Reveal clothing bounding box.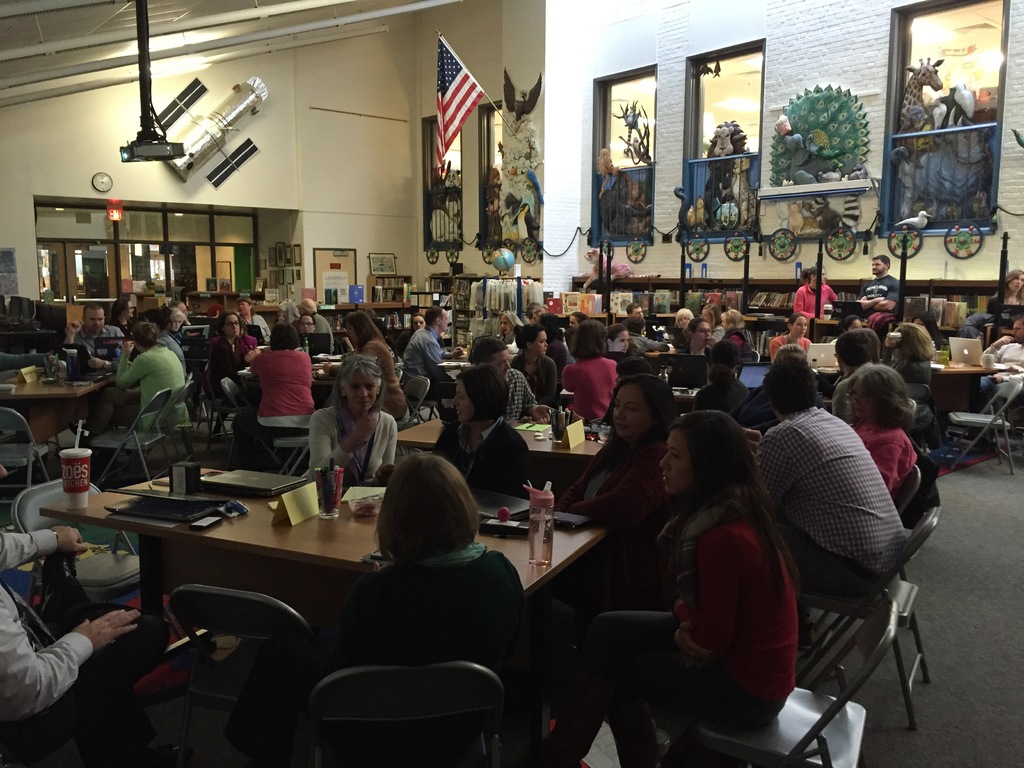
Revealed: {"x1": 358, "y1": 332, "x2": 415, "y2": 420}.
